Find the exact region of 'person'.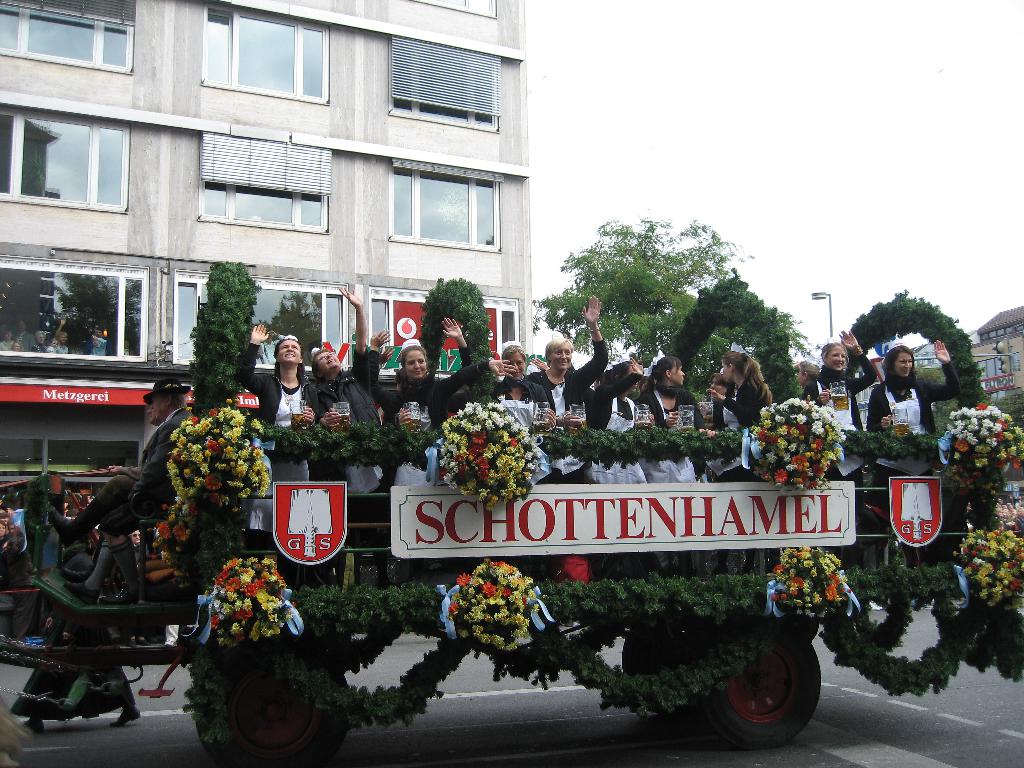
Exact region: 812, 331, 871, 463.
